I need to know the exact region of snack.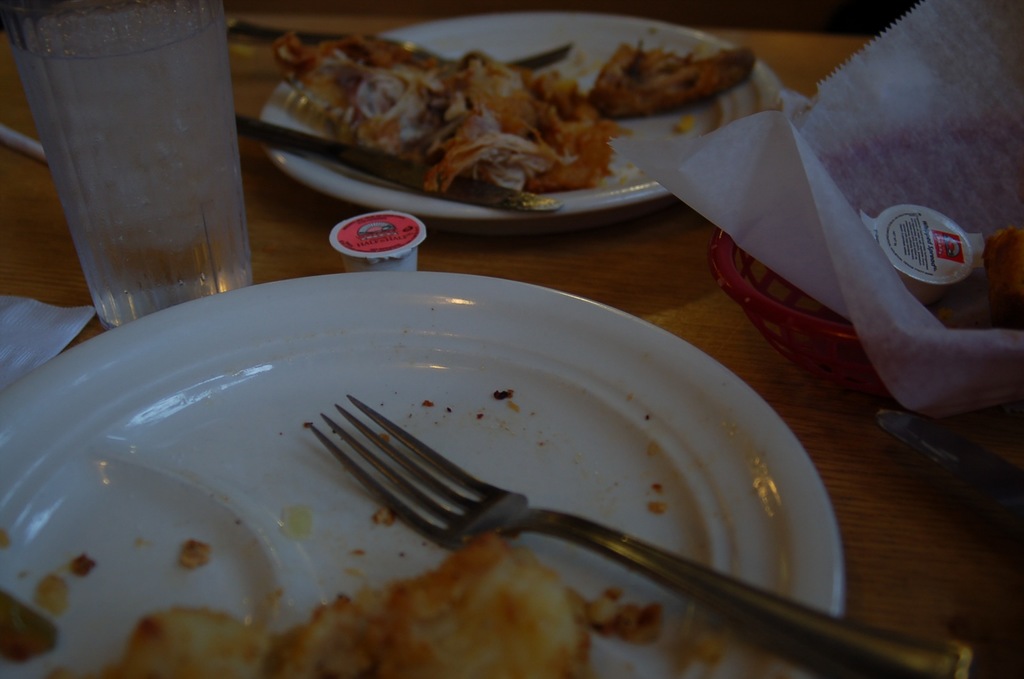
Region: <bbox>247, 39, 750, 228</bbox>.
